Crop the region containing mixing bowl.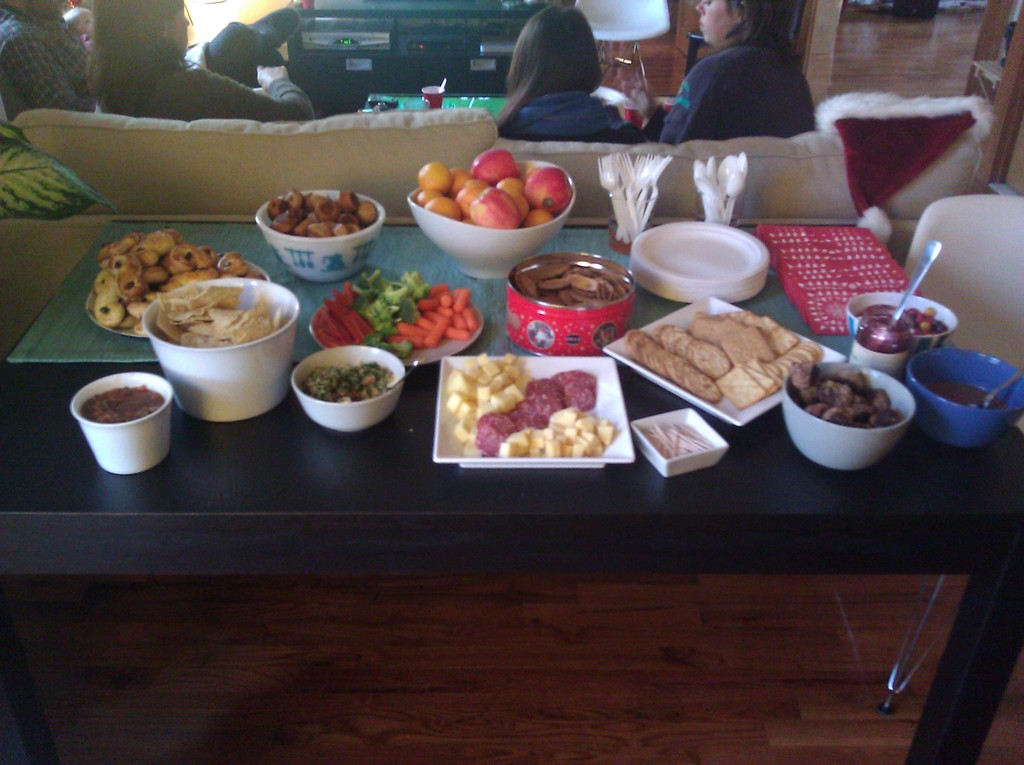
Crop region: [143,278,300,423].
